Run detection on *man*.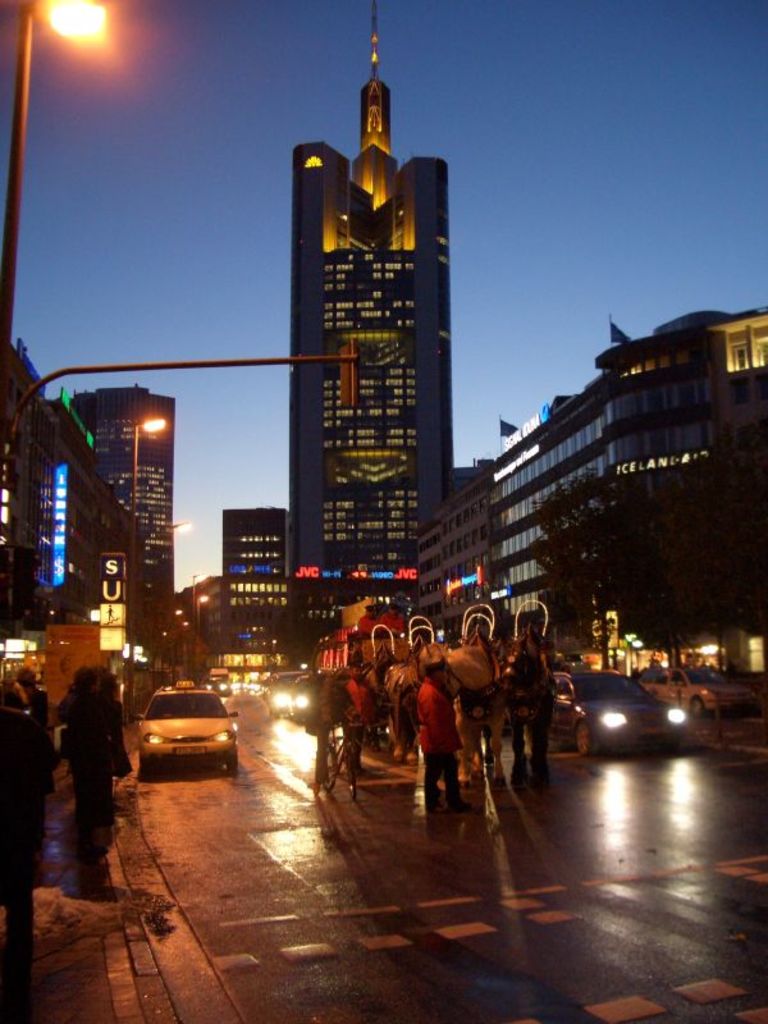
Result: (408,662,481,819).
